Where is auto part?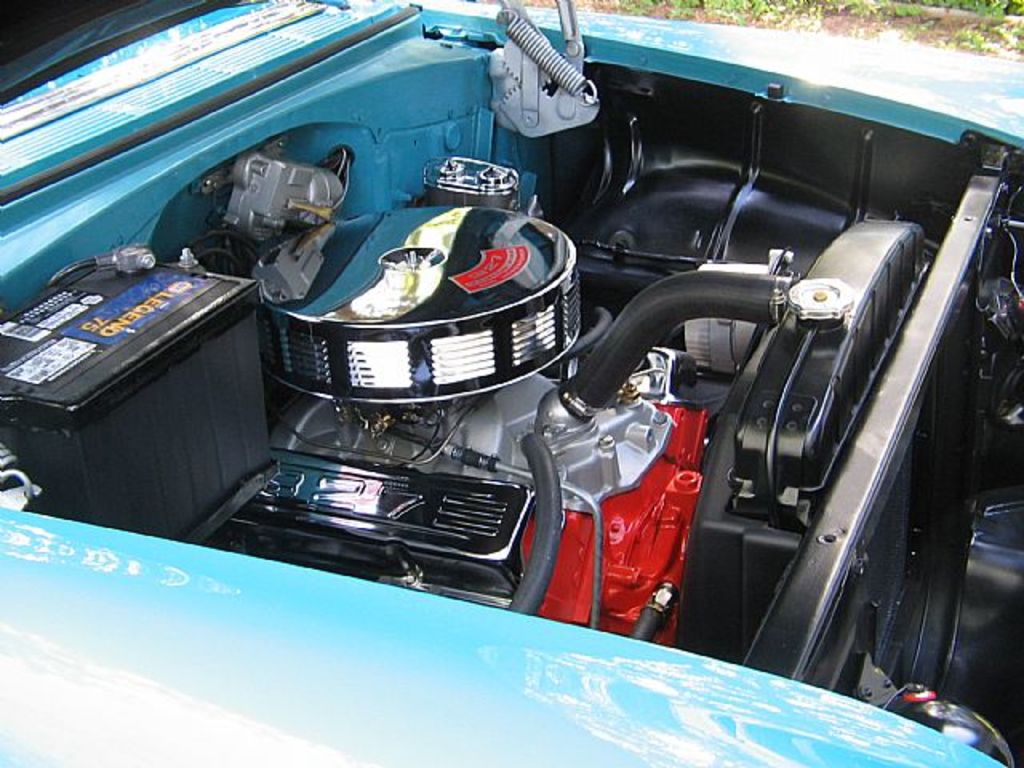
<region>659, 206, 907, 677</region>.
